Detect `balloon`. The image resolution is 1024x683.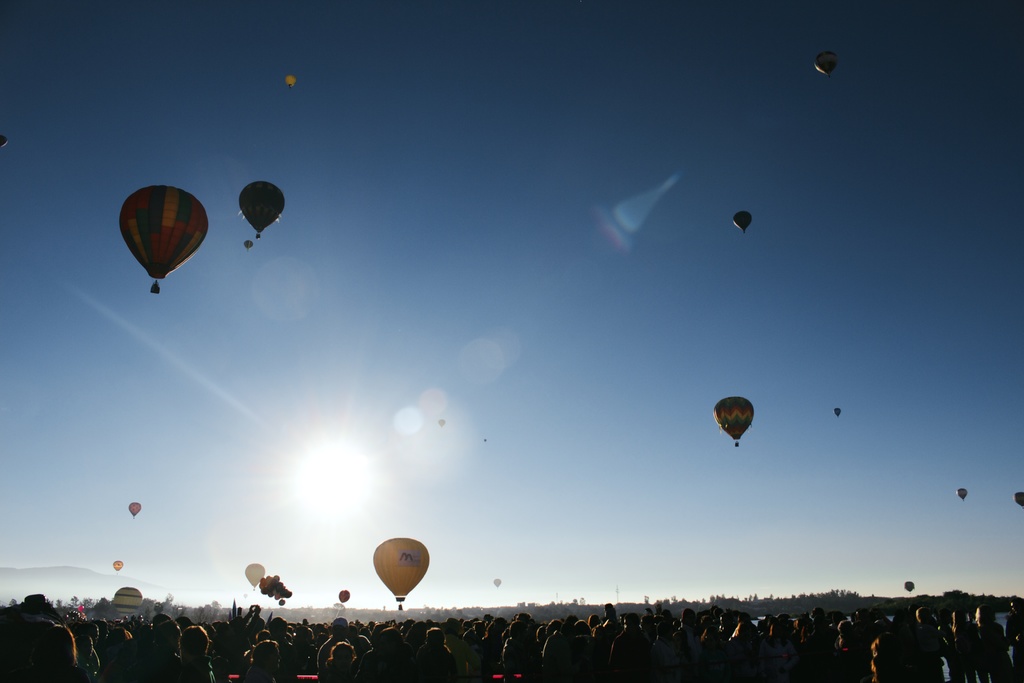
(372,536,431,602).
